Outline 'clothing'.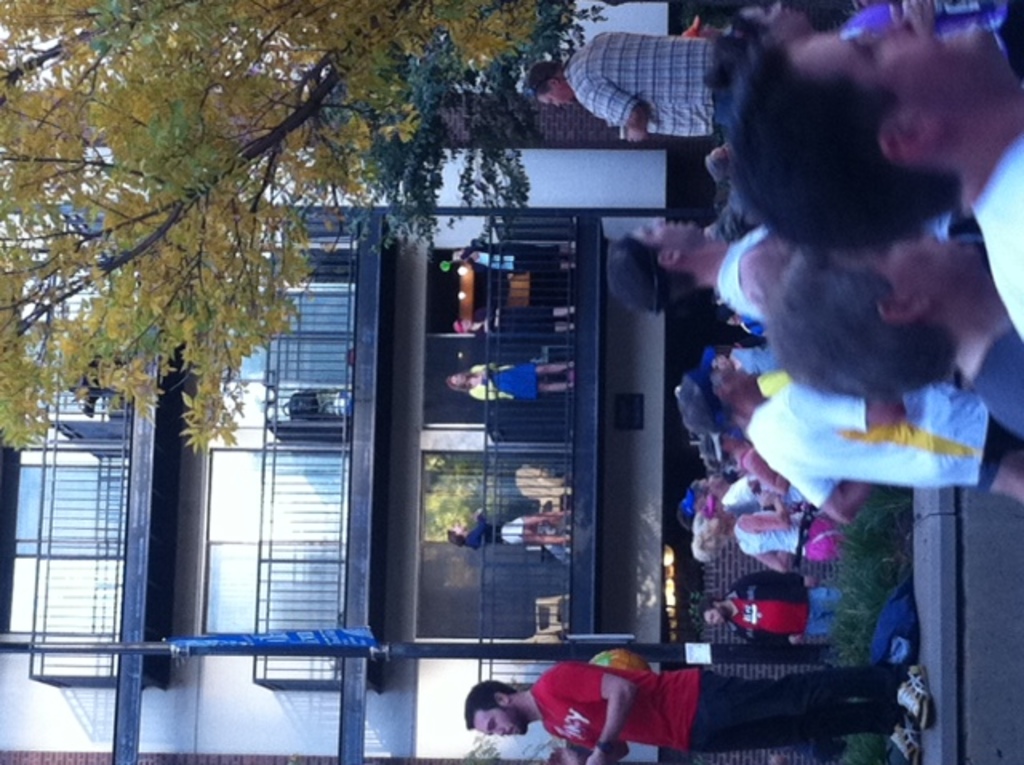
Outline: rect(736, 506, 813, 562).
